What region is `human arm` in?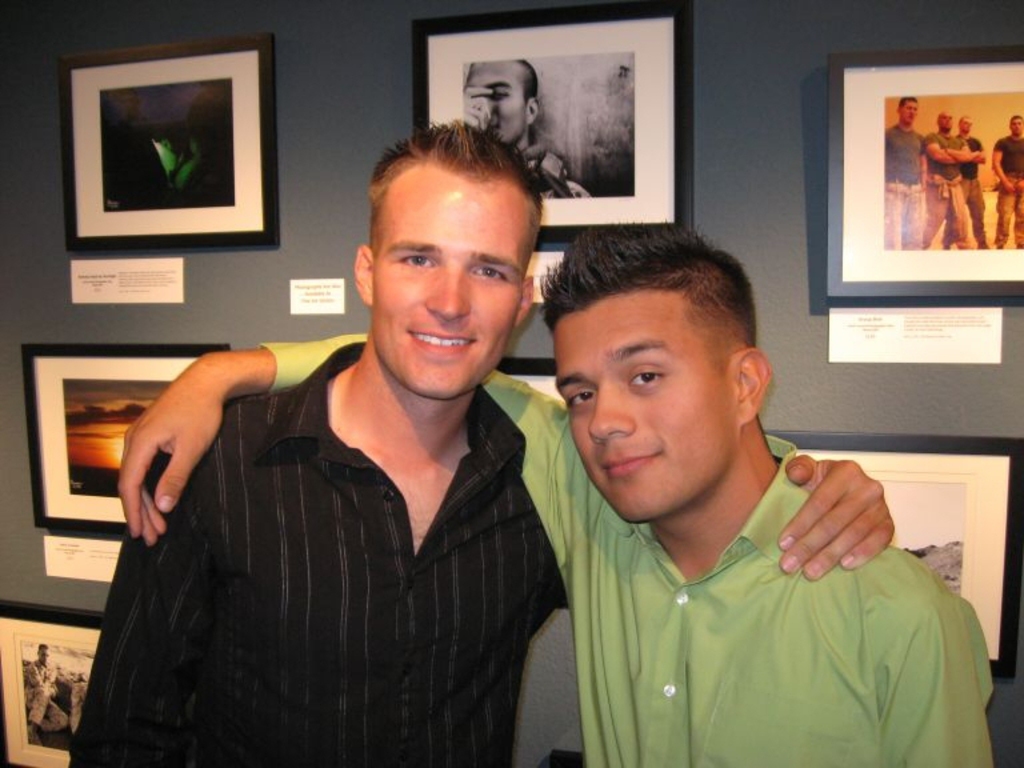
box(777, 444, 895, 587).
